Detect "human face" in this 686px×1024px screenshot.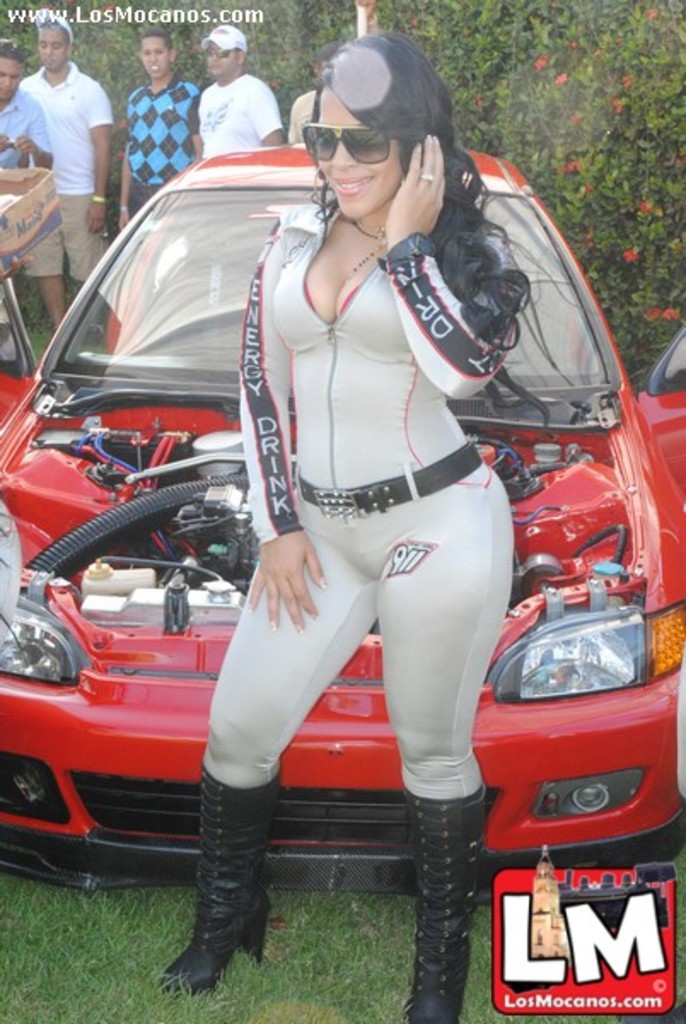
Detection: bbox=[43, 27, 70, 70].
